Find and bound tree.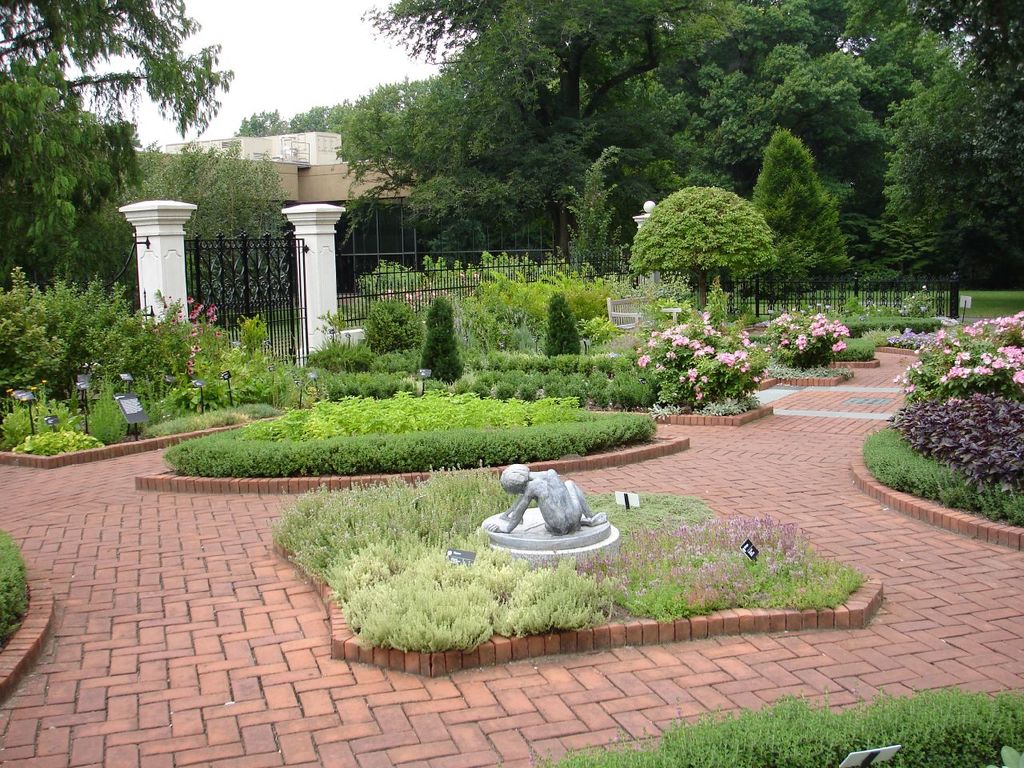
Bound: l=336, t=0, r=686, b=216.
